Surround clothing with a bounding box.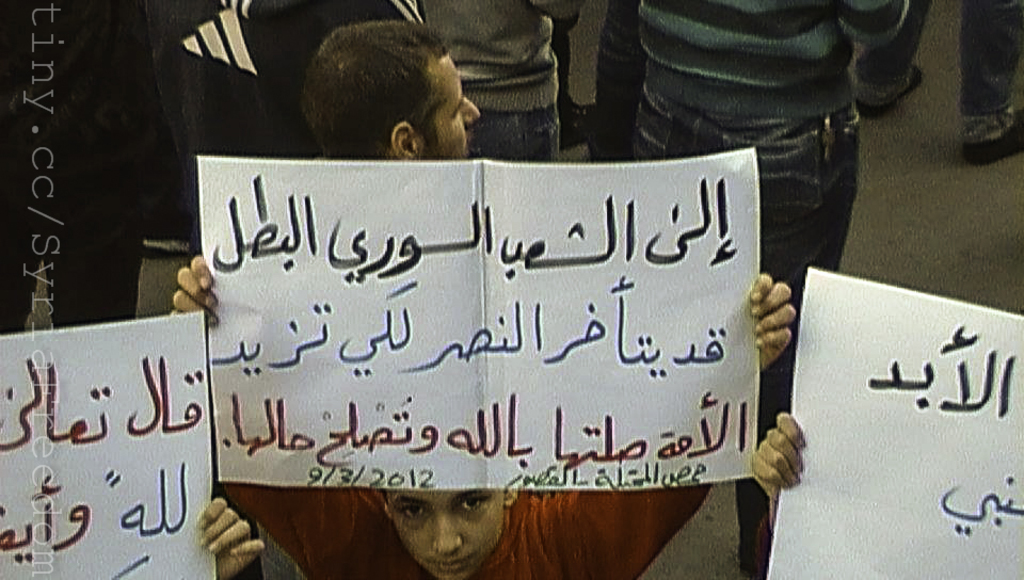
<bbox>0, 0, 217, 340</bbox>.
